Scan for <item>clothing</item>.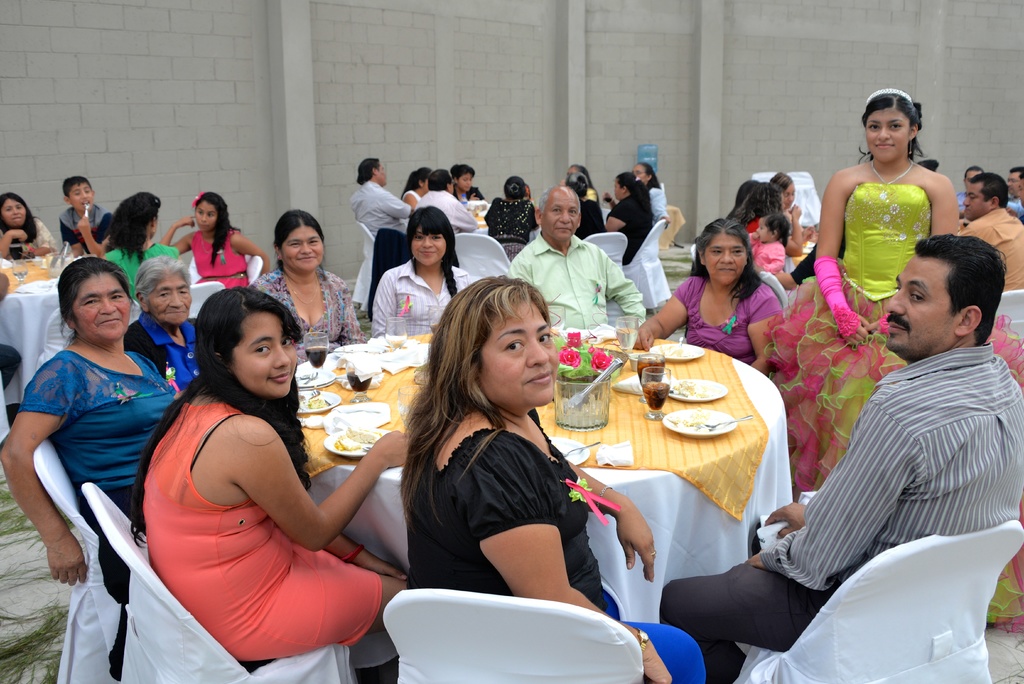
Scan result: [left=509, top=225, right=648, bottom=333].
